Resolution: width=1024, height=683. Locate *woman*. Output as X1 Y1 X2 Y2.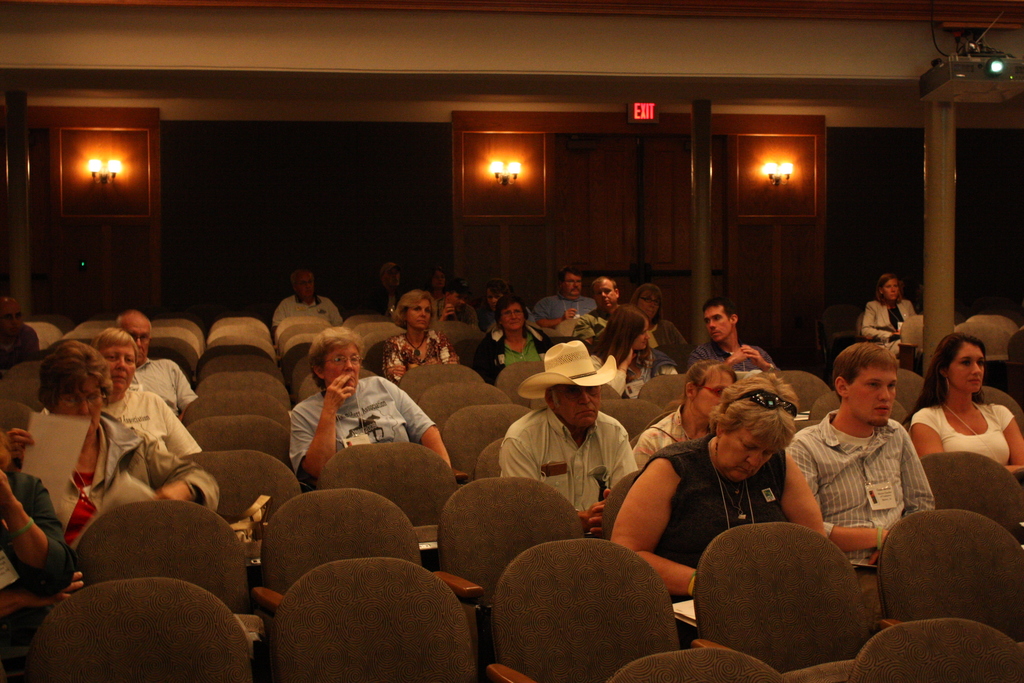
604 370 834 635.
